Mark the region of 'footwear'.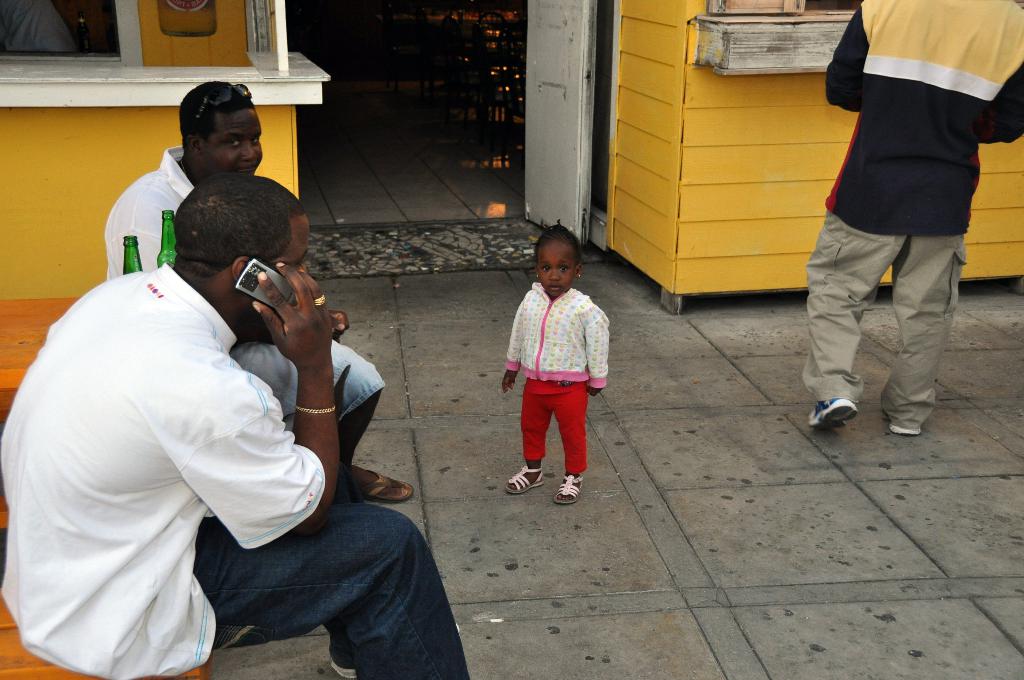
Region: x1=506, y1=465, x2=542, y2=492.
